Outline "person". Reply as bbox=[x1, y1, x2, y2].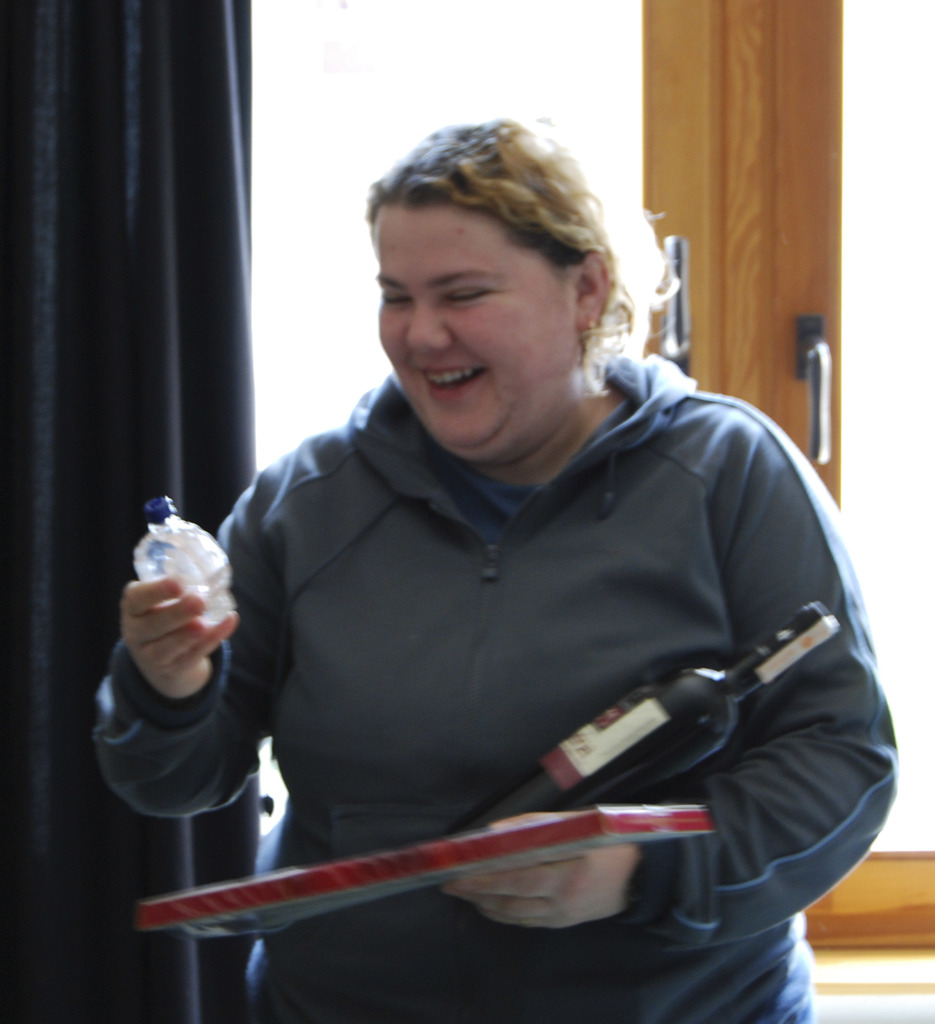
bbox=[148, 123, 898, 977].
